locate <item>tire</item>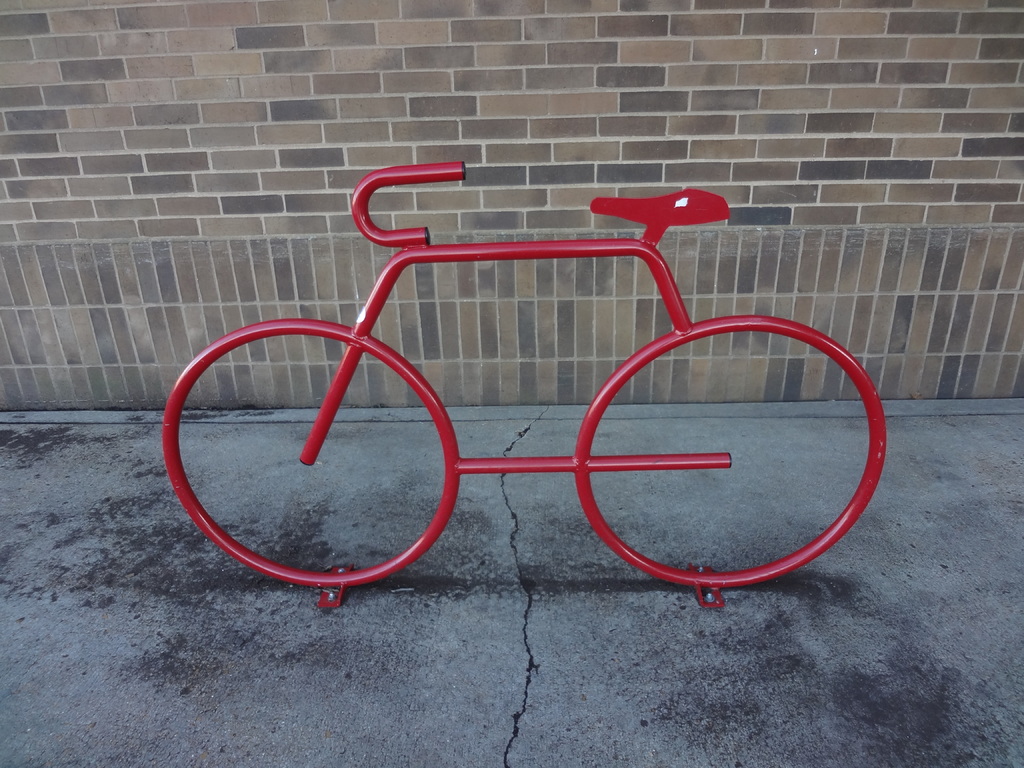
l=575, t=287, r=893, b=600
